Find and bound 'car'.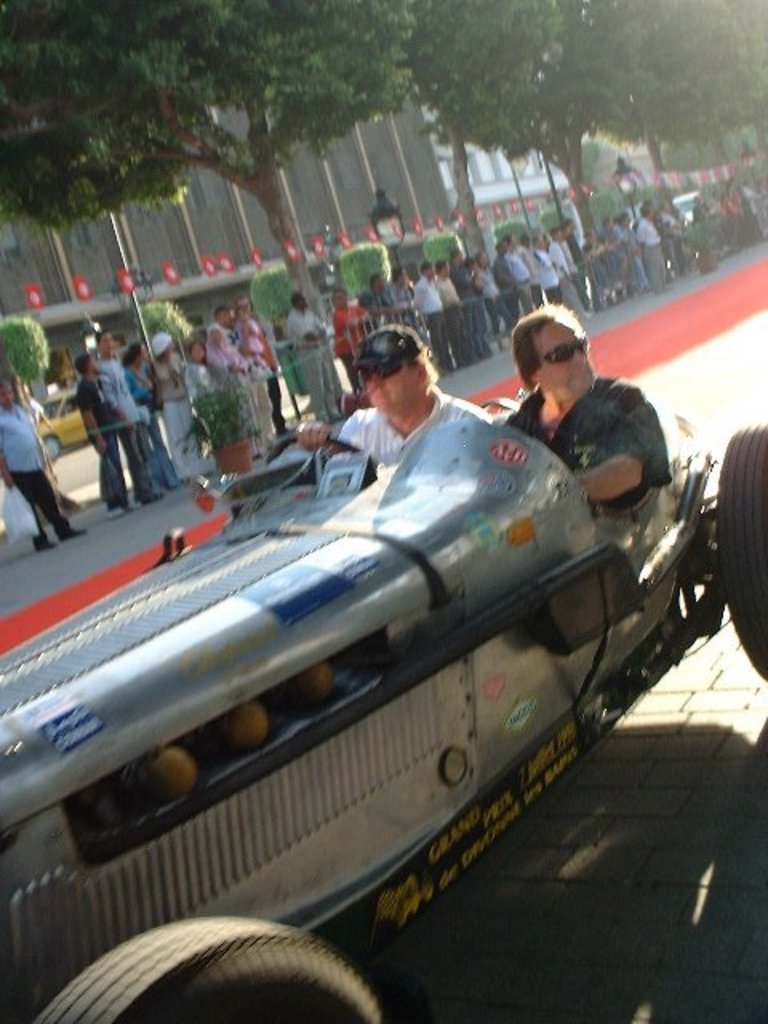
Bound: <region>37, 386, 91, 459</region>.
